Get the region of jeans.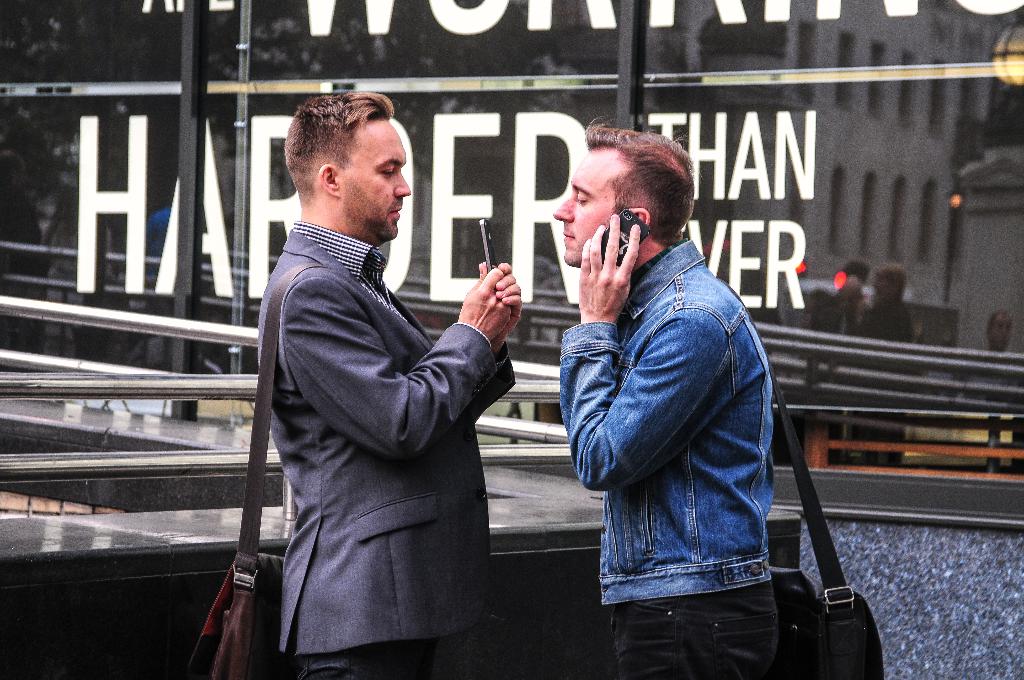
pyautogui.locateOnScreen(560, 243, 776, 604).
